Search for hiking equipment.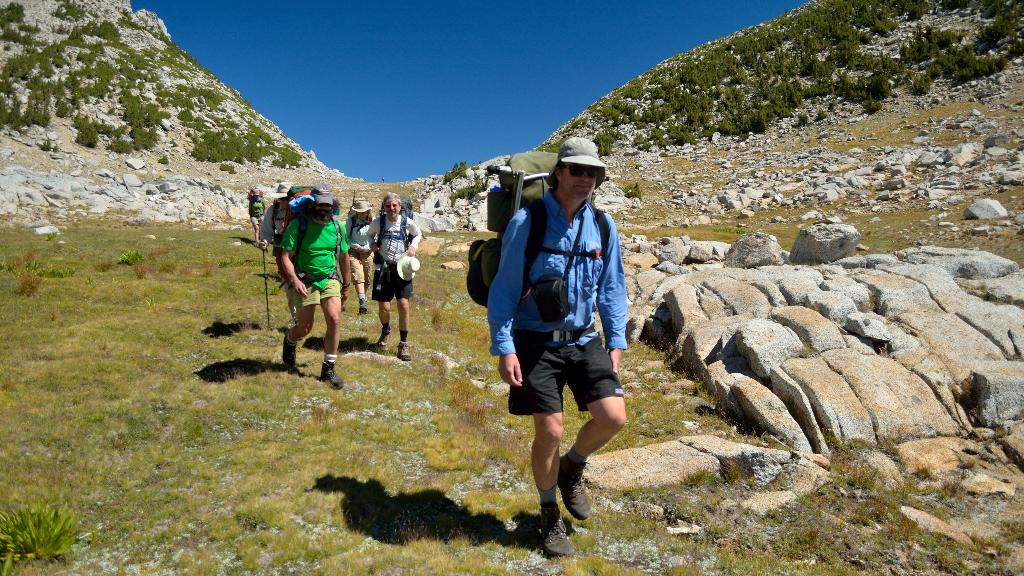
Found at box(245, 184, 266, 201).
